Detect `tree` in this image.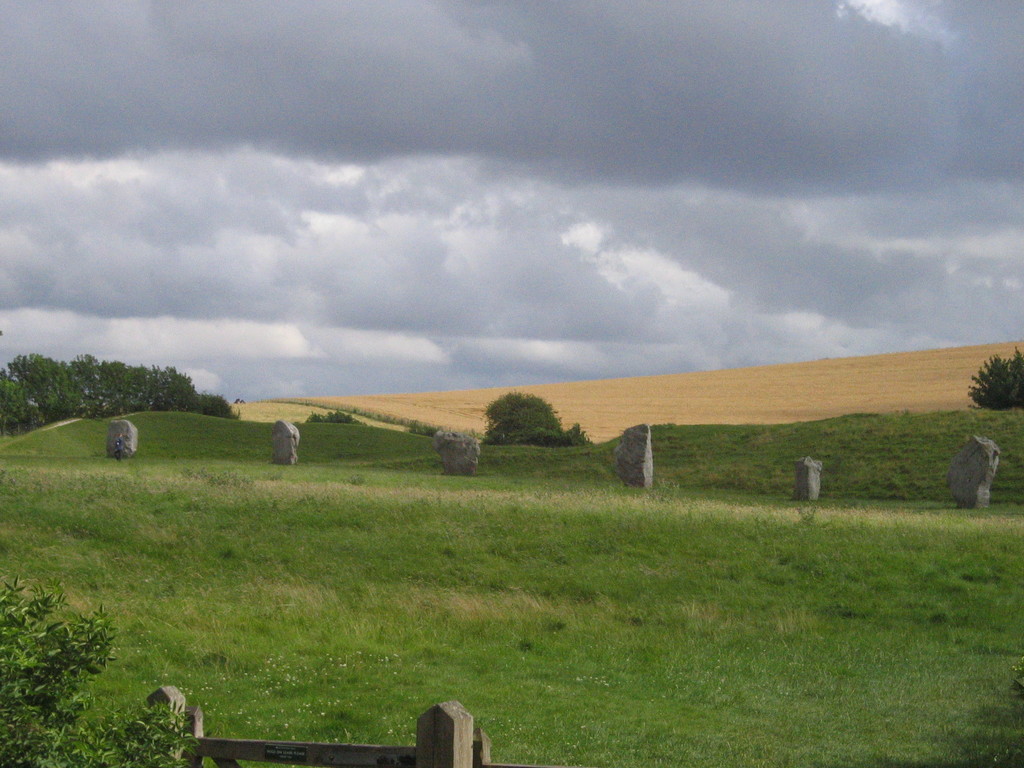
Detection: 968,349,1023,409.
